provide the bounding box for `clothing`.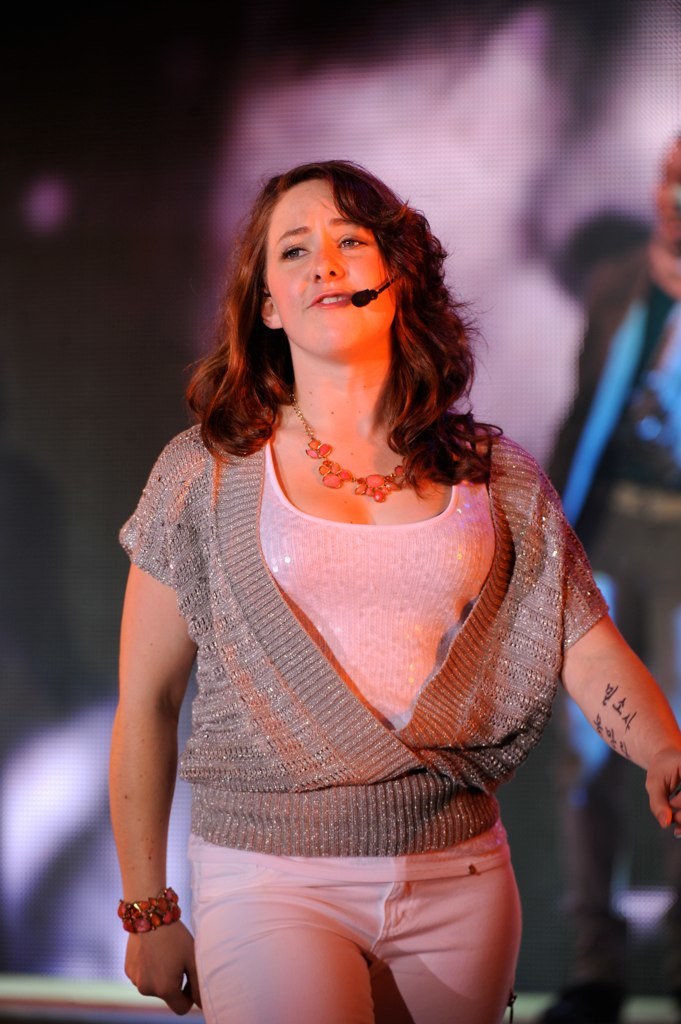
box=[128, 362, 615, 984].
